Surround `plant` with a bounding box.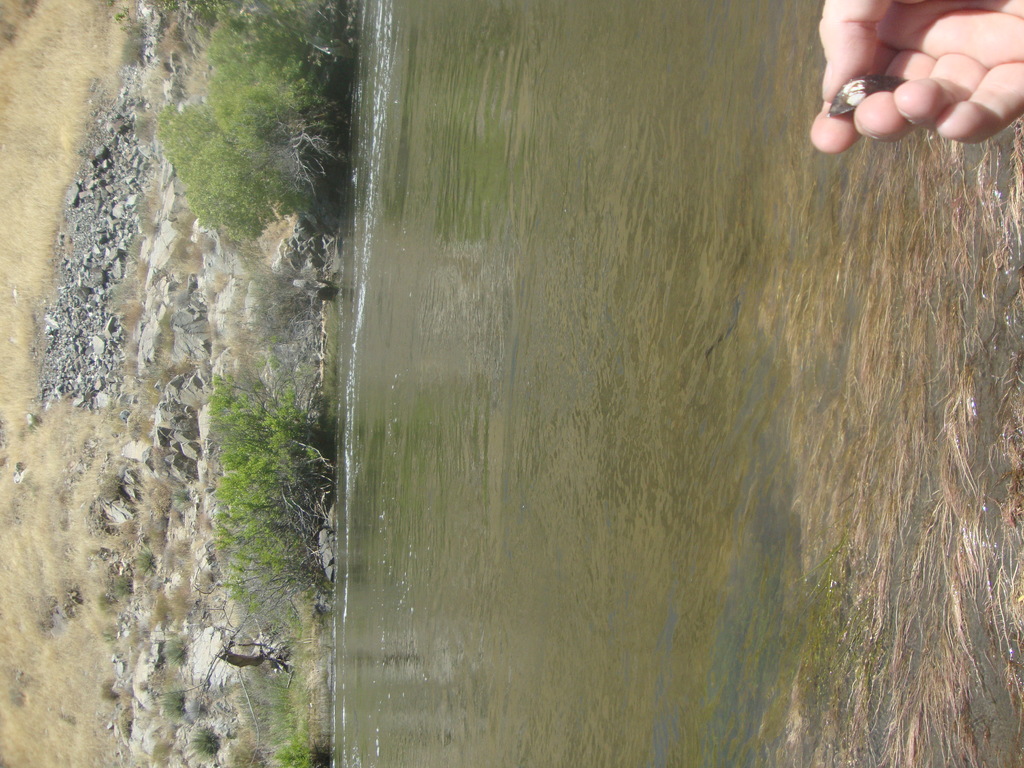
x1=158 y1=632 x2=189 y2=662.
